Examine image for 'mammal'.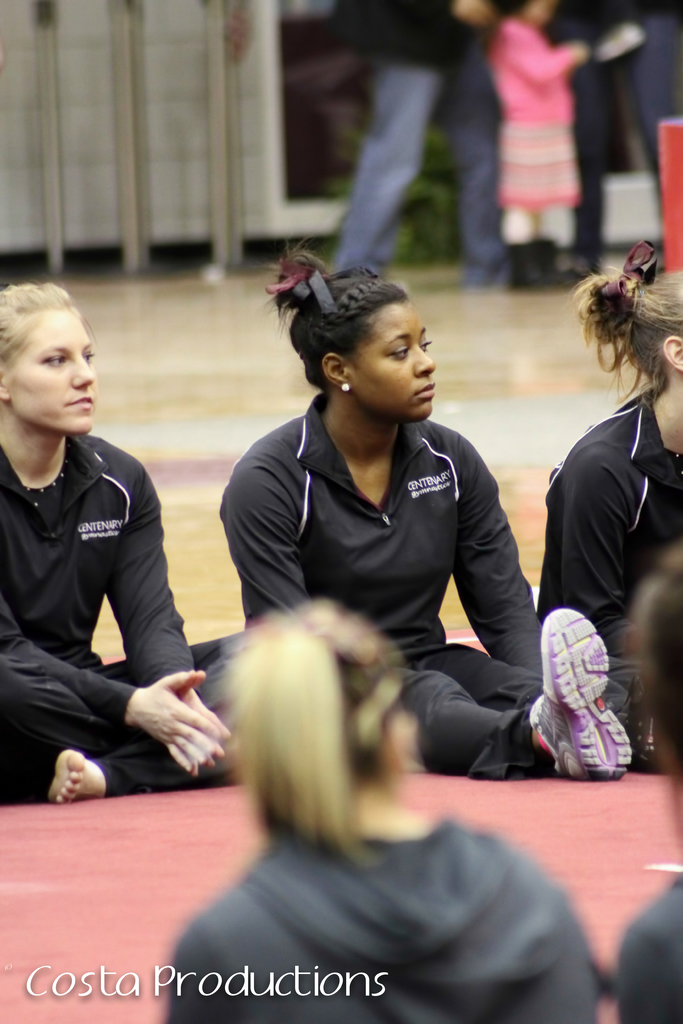
Examination result: Rect(607, 862, 682, 1023).
